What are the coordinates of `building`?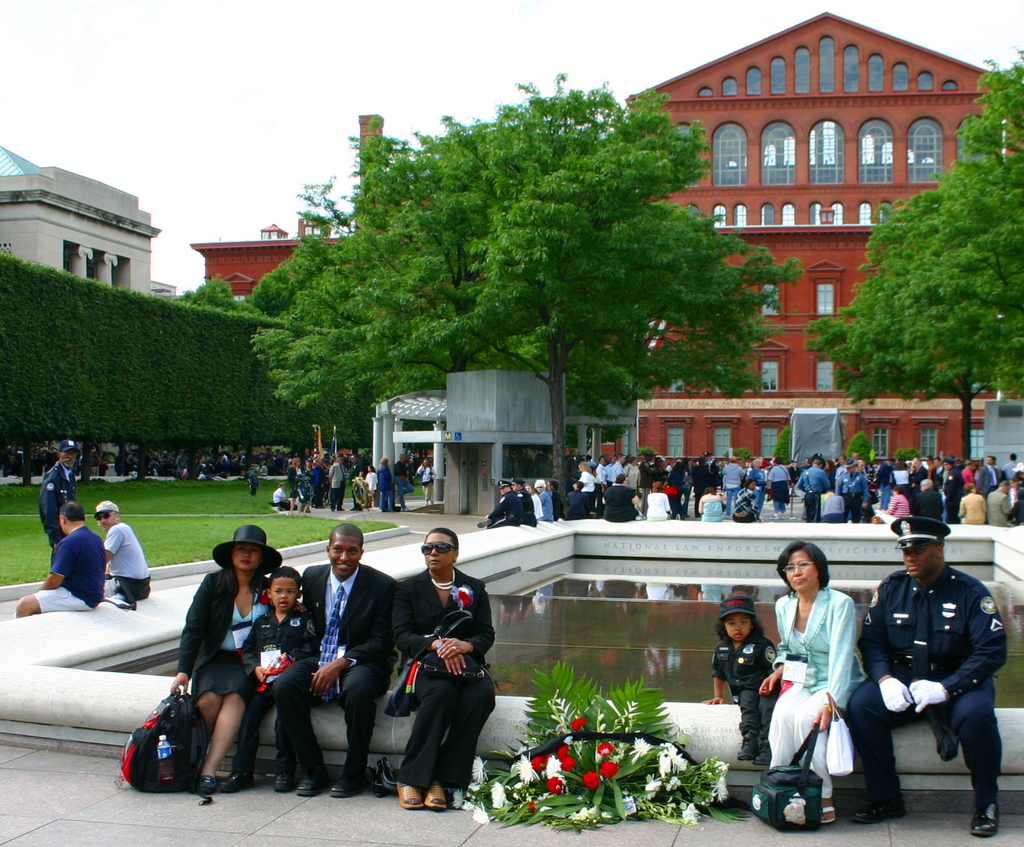
x1=197, y1=115, x2=415, y2=304.
